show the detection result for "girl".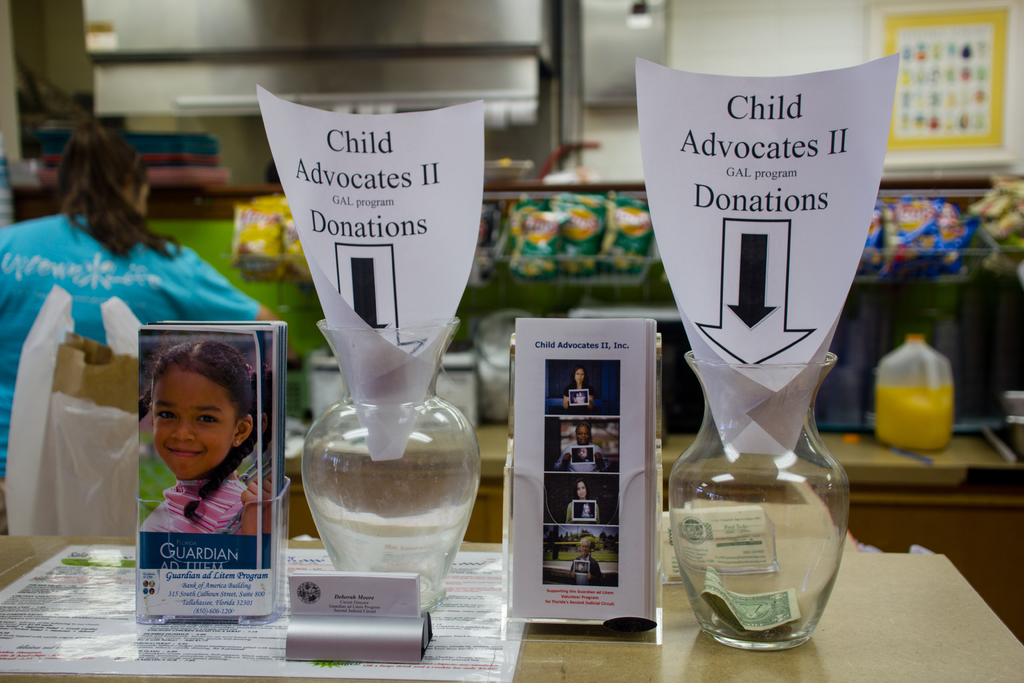
[141, 338, 275, 534].
